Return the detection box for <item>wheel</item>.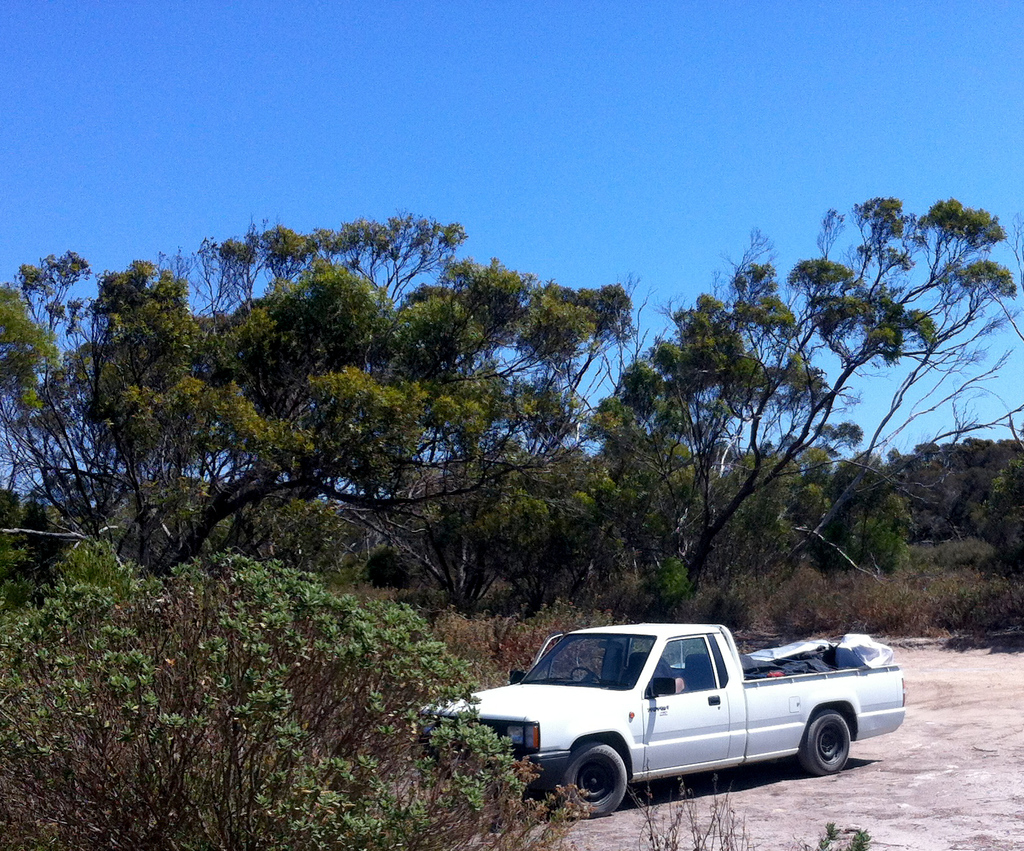
[x1=558, y1=740, x2=627, y2=823].
